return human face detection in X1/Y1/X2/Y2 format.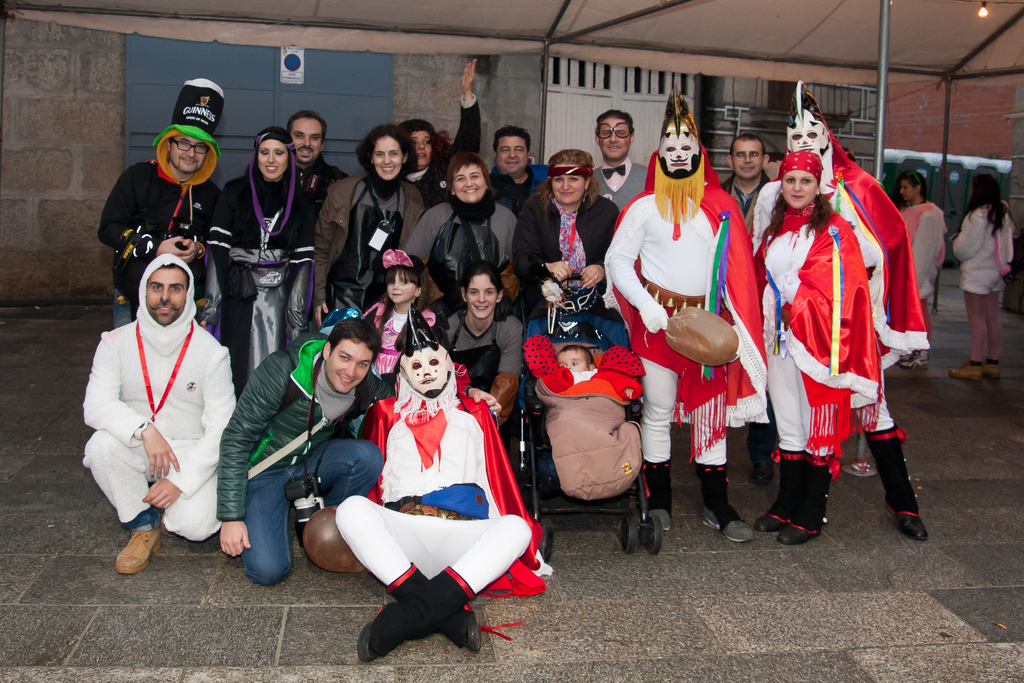
325/334/374/392.
